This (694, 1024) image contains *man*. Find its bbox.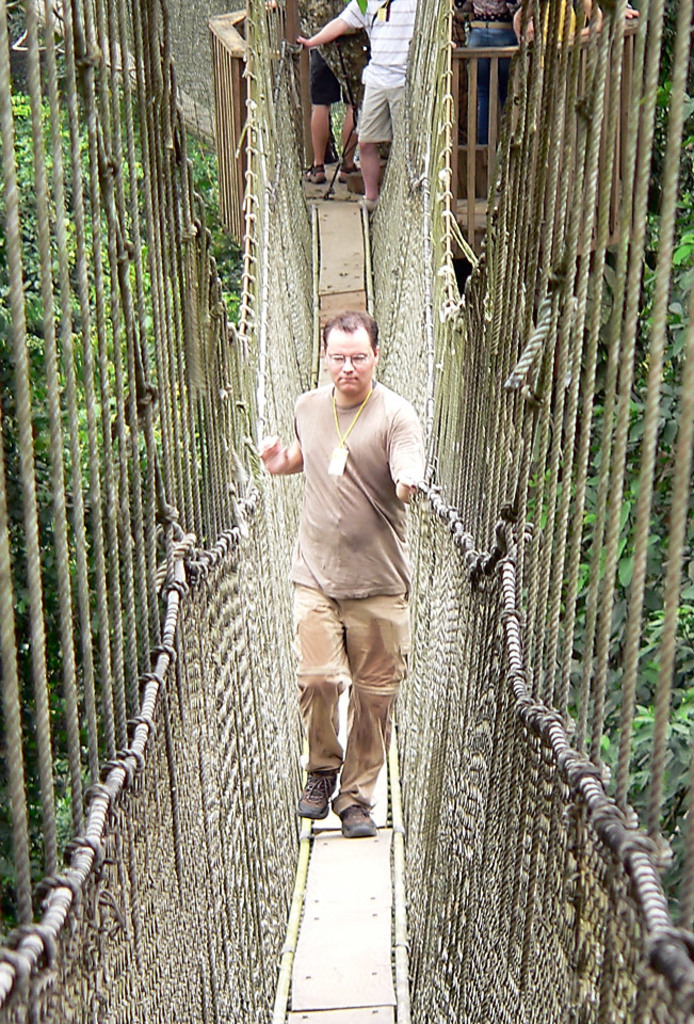
<box>264,306,435,855</box>.
